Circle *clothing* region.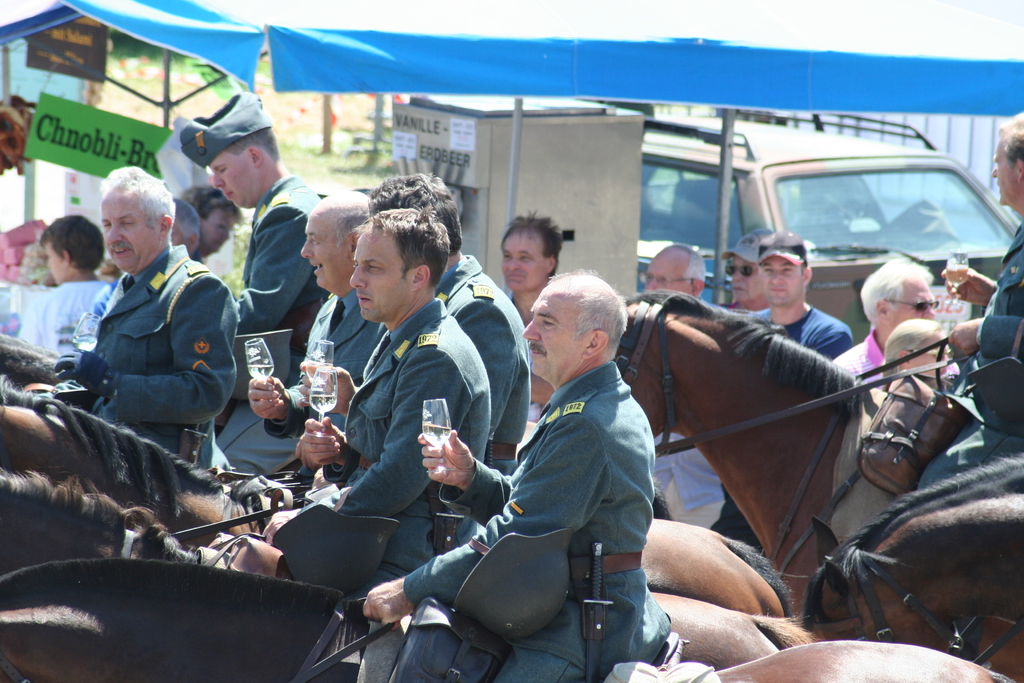
Region: left=743, top=298, right=854, bottom=356.
